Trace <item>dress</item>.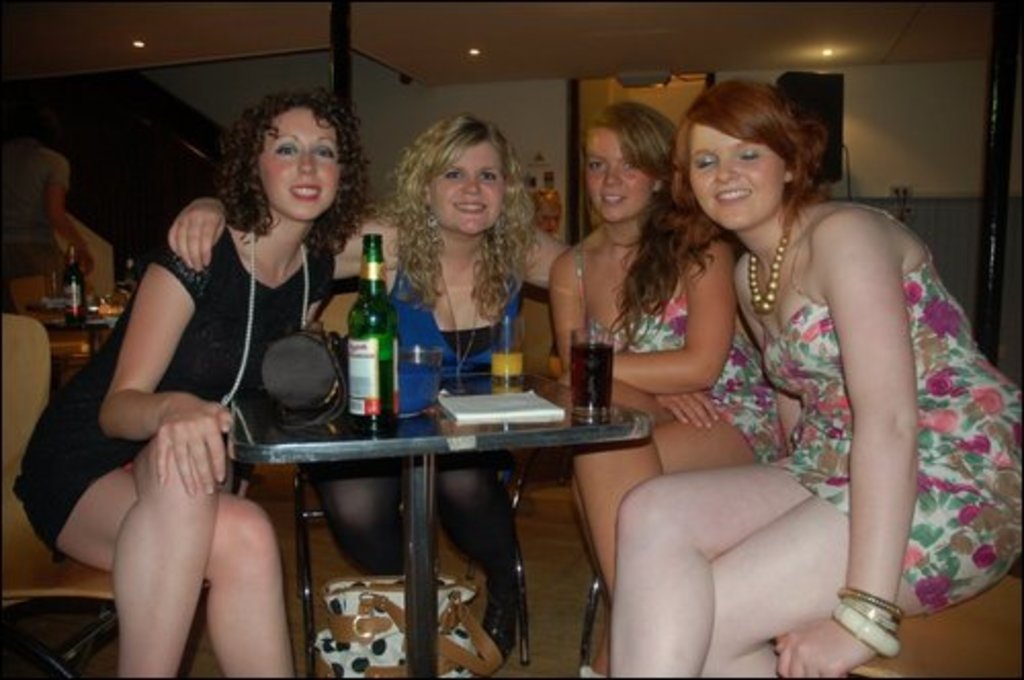
Traced to x1=584, y1=225, x2=788, y2=463.
